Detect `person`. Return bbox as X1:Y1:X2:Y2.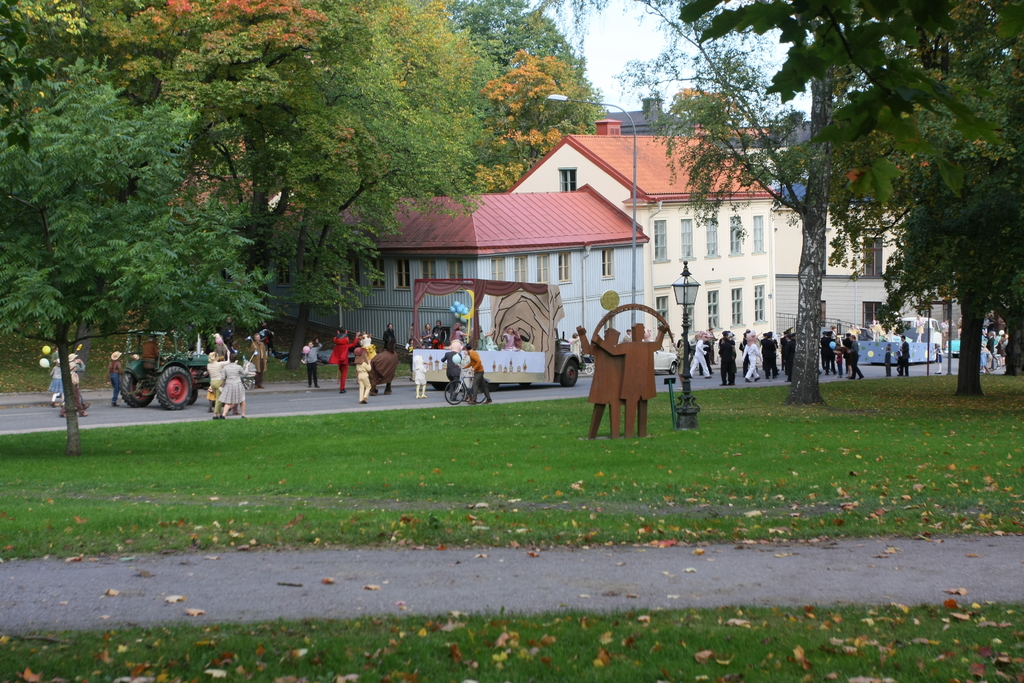
593:324:666:438.
